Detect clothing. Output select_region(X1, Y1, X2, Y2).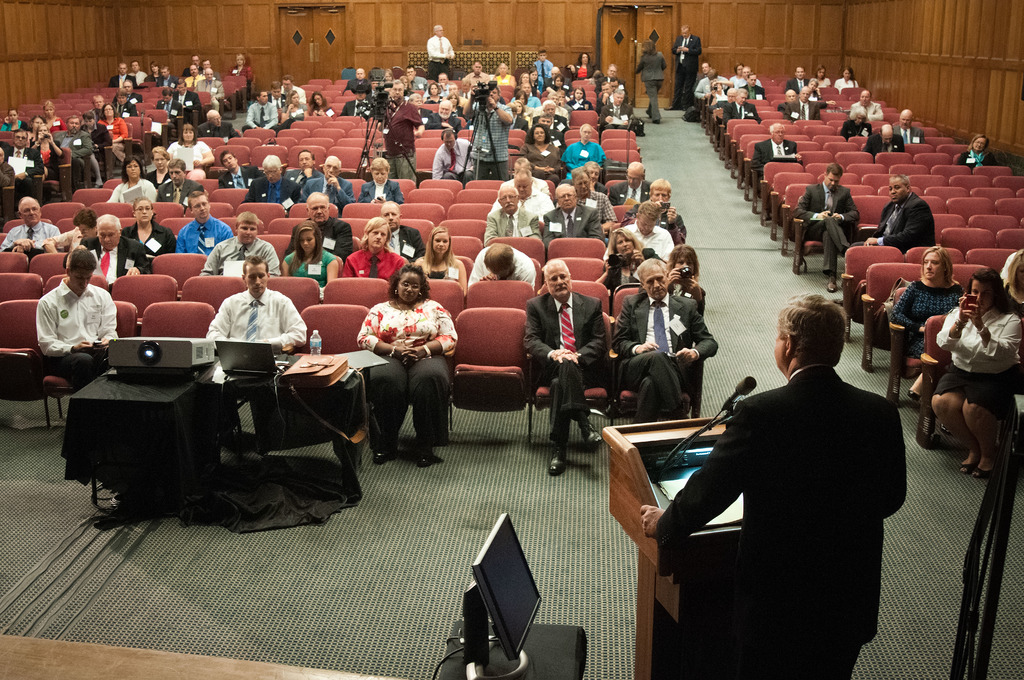
select_region(0, 219, 61, 261).
